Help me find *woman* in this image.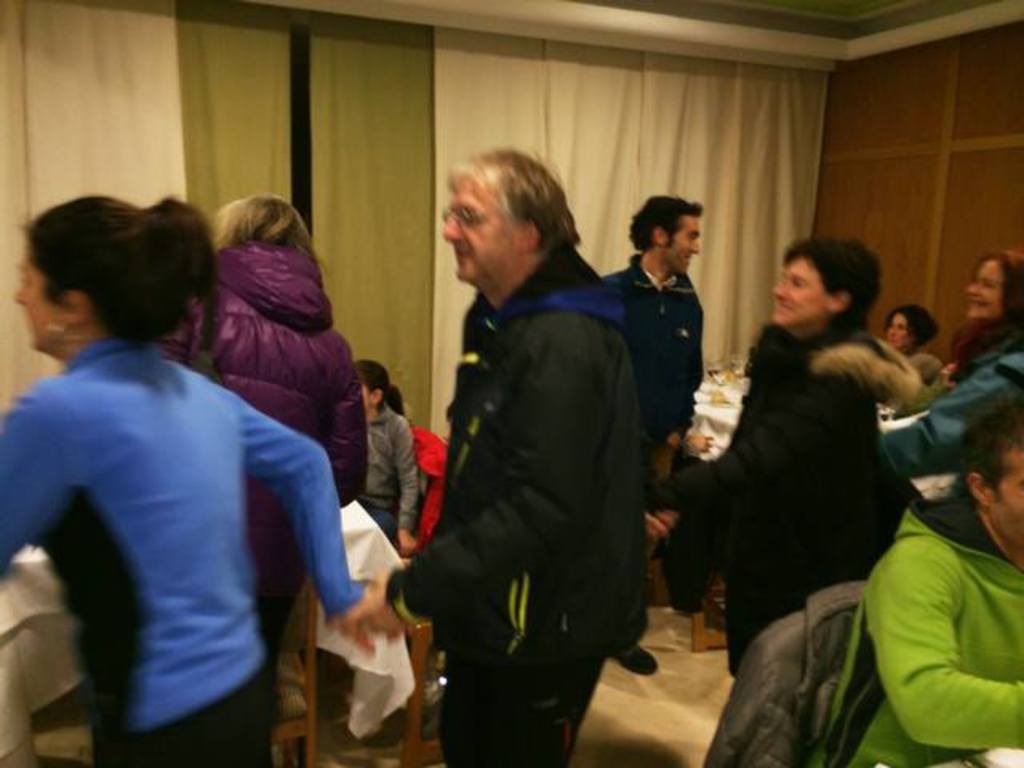
Found it: box=[646, 230, 912, 712].
